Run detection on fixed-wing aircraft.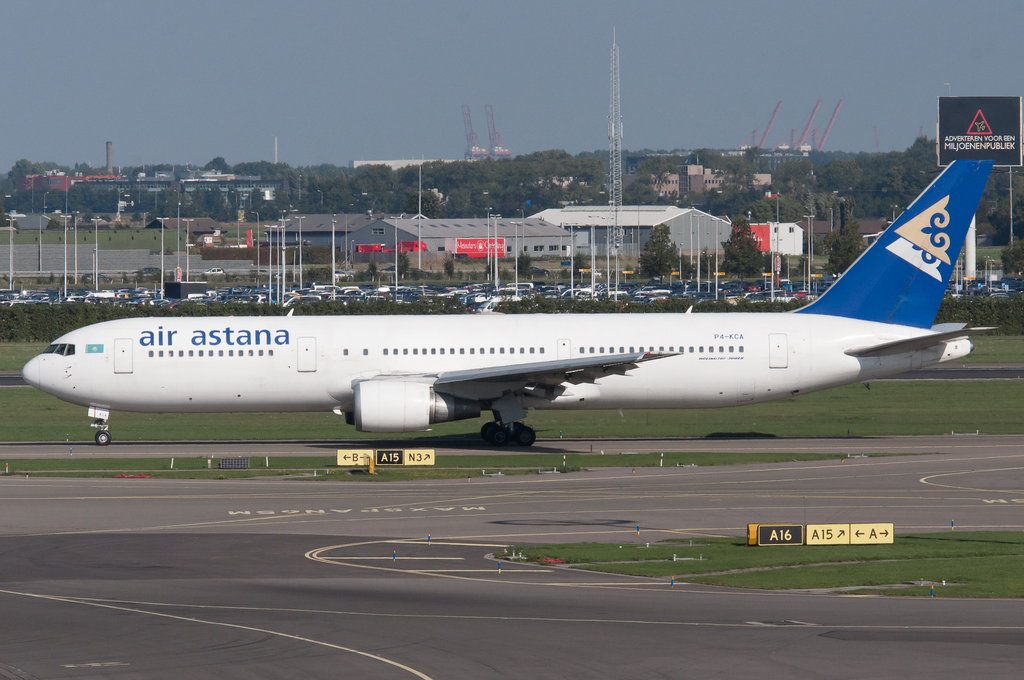
Result: (x1=15, y1=149, x2=1006, y2=448).
